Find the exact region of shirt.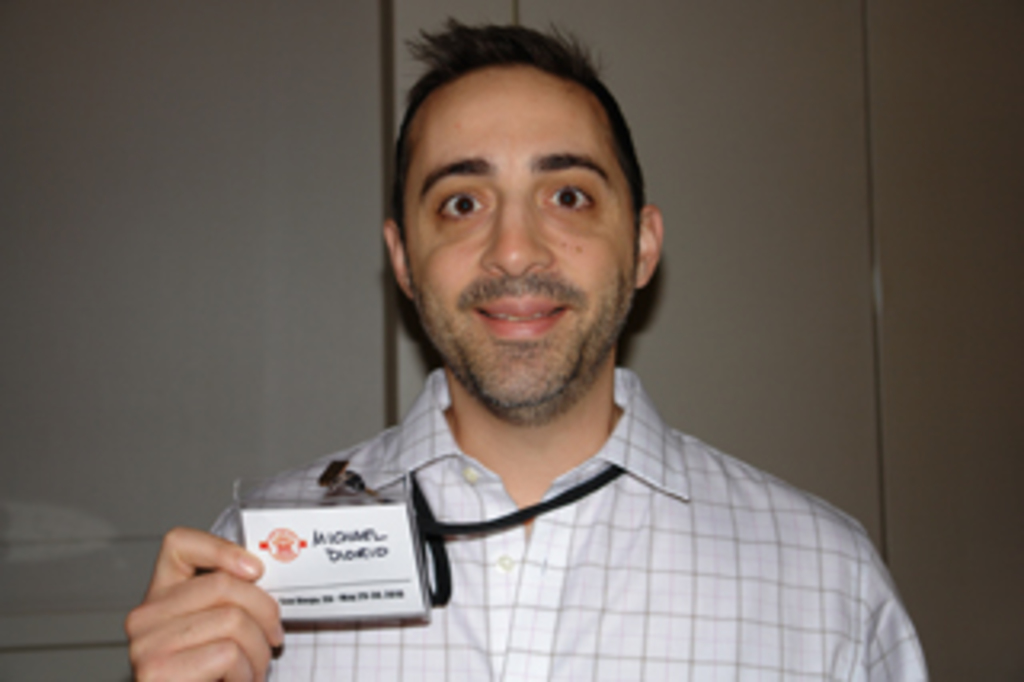
Exact region: bbox=(205, 362, 928, 679).
